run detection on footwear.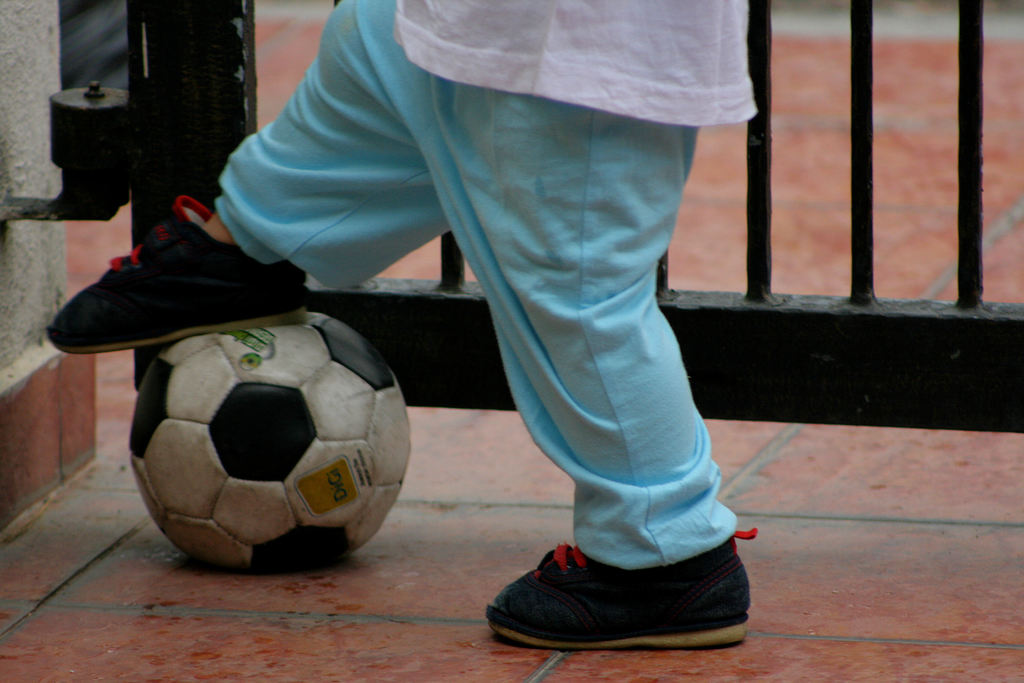
Result: x1=480, y1=534, x2=744, y2=654.
